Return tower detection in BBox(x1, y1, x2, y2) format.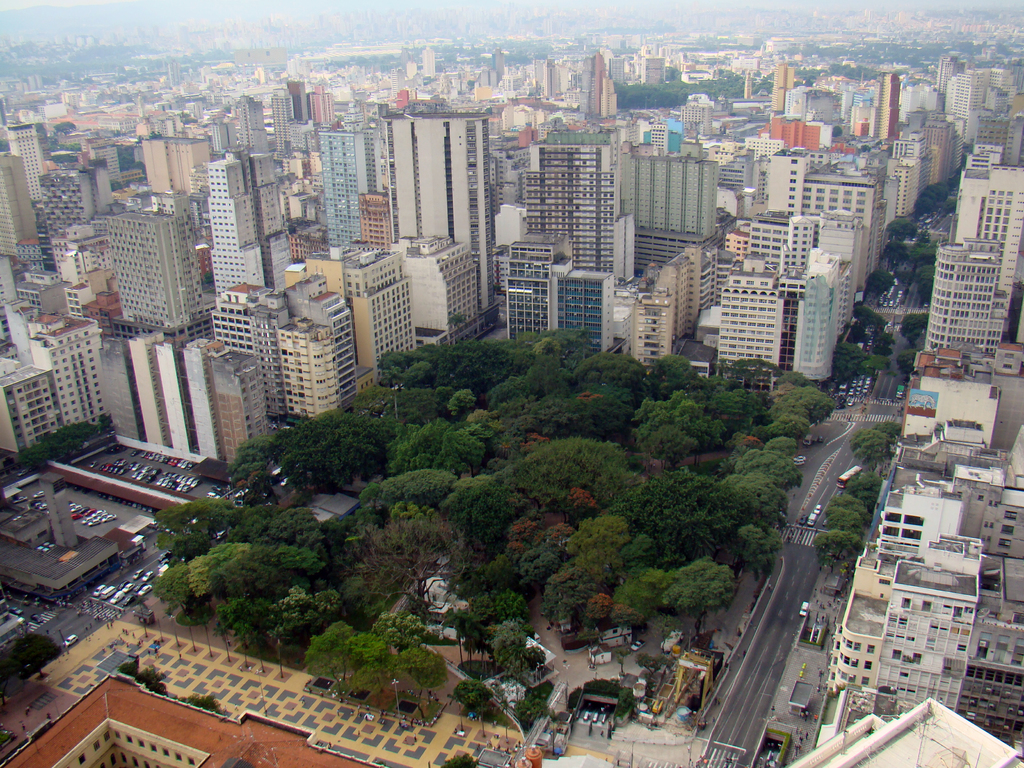
BBox(920, 230, 1012, 354).
